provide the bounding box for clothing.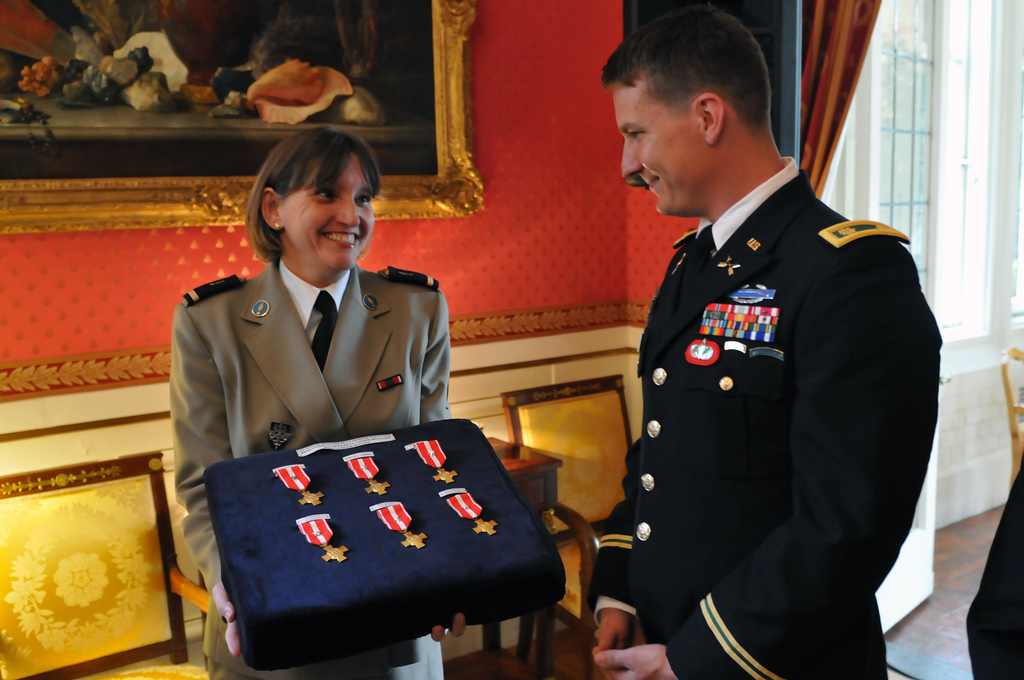
bbox(597, 142, 933, 661).
